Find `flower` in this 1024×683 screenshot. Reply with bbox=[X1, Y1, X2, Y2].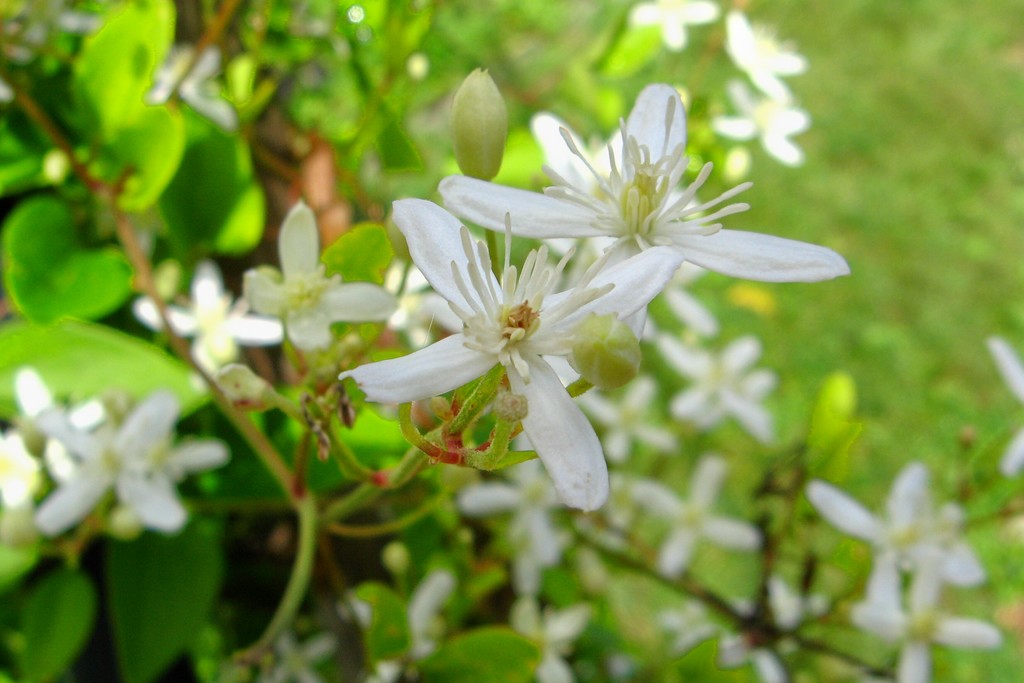
bbox=[659, 342, 774, 445].
